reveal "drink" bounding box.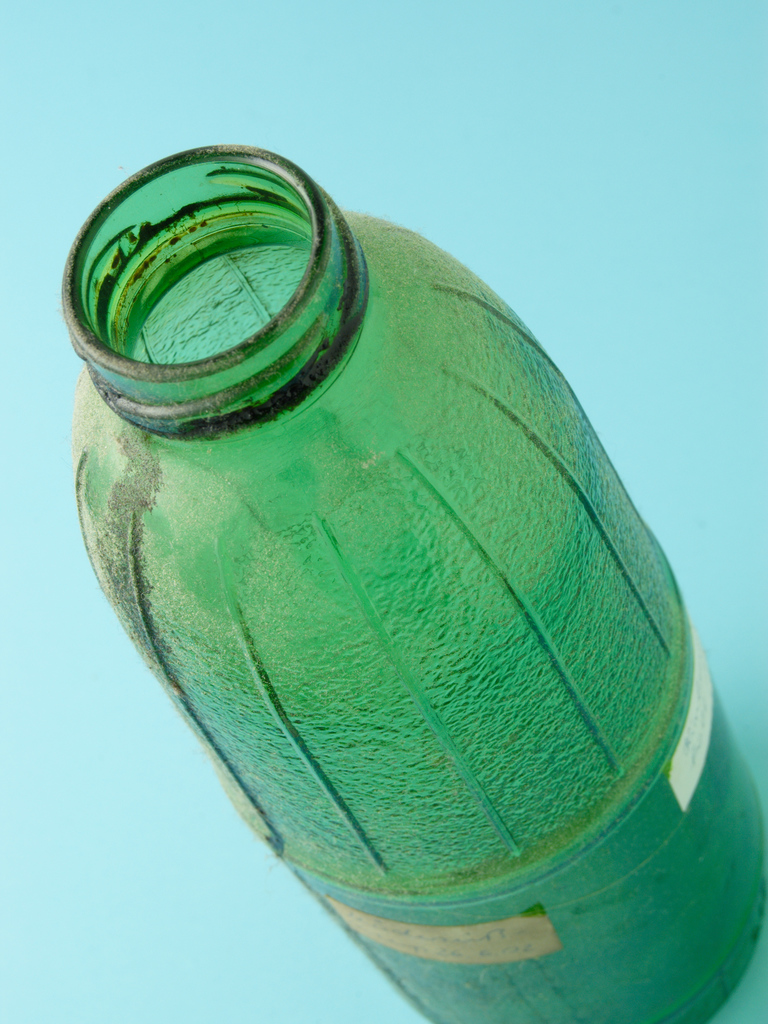
Revealed: bbox=[67, 138, 669, 1023].
